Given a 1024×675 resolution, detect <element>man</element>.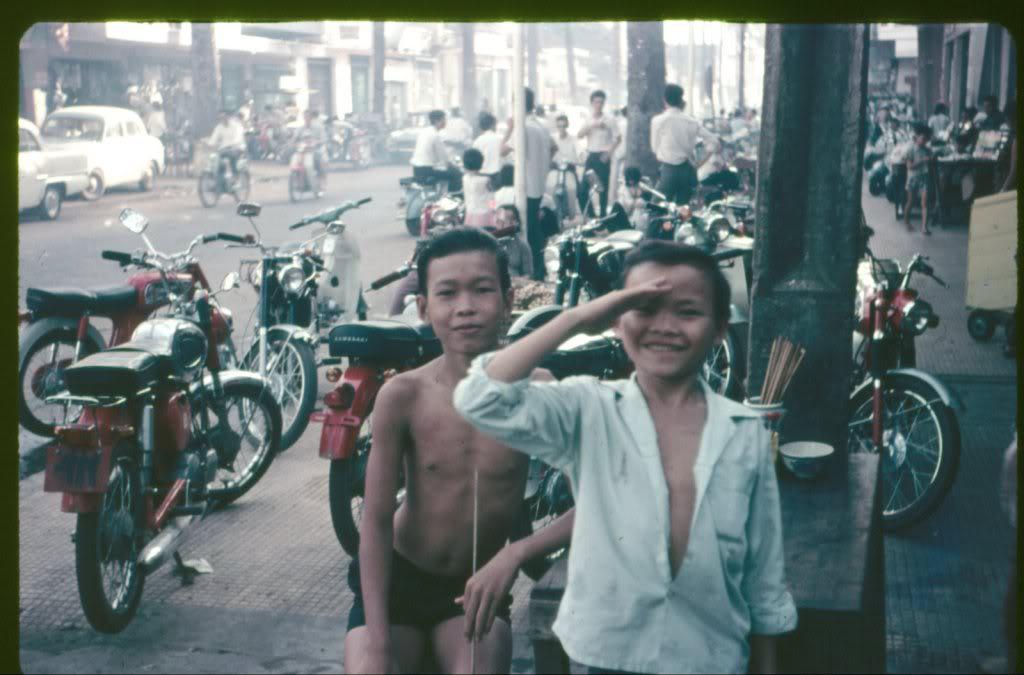
207:108:246:195.
